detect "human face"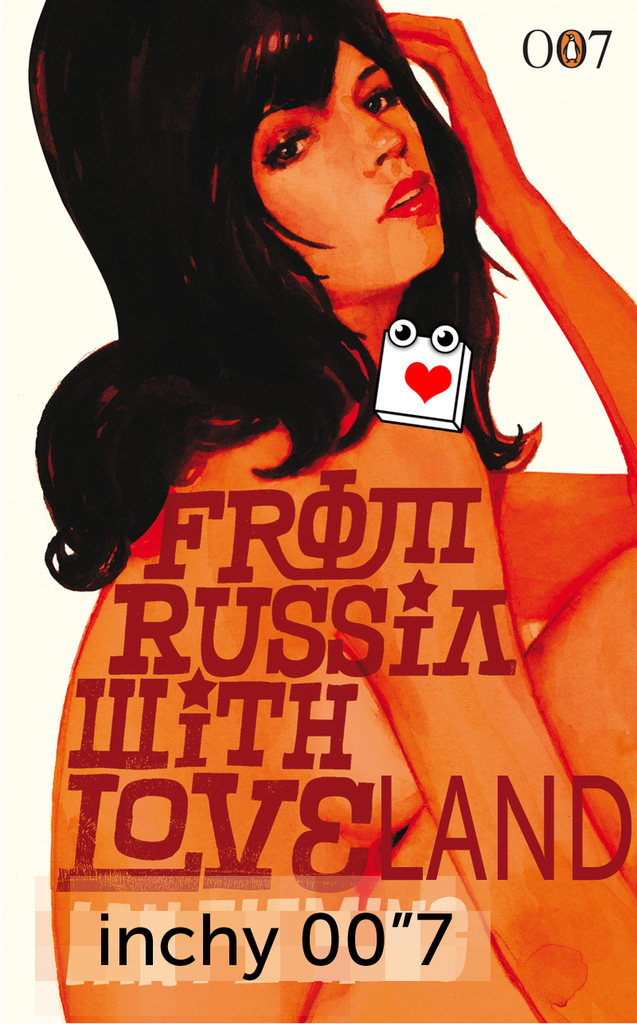
[249,21,441,291]
